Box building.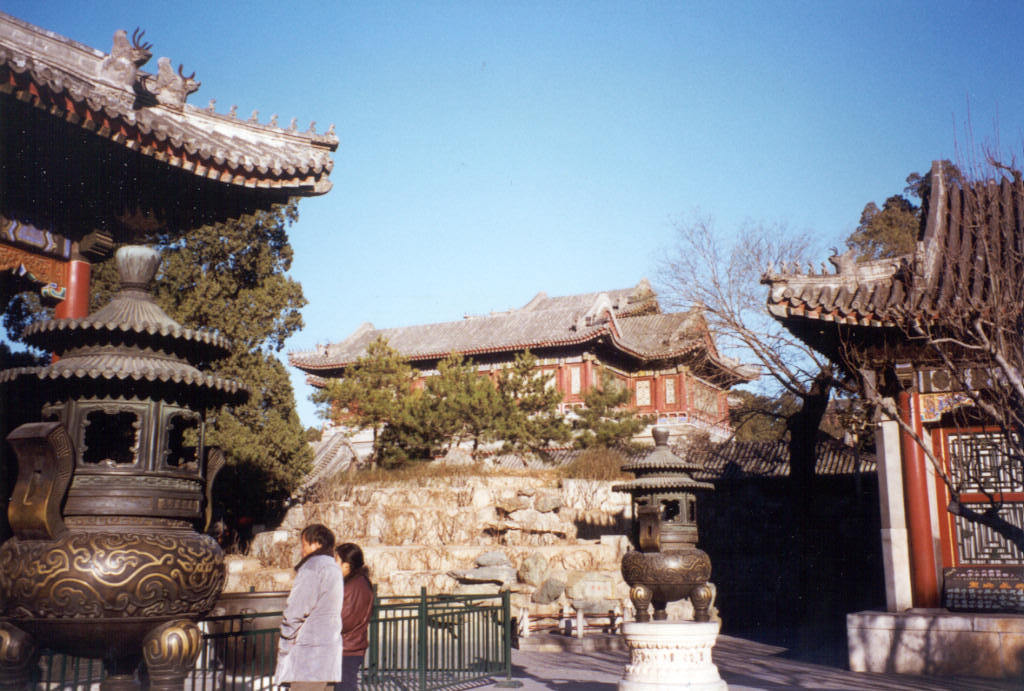
[left=762, top=158, right=1023, bottom=677].
